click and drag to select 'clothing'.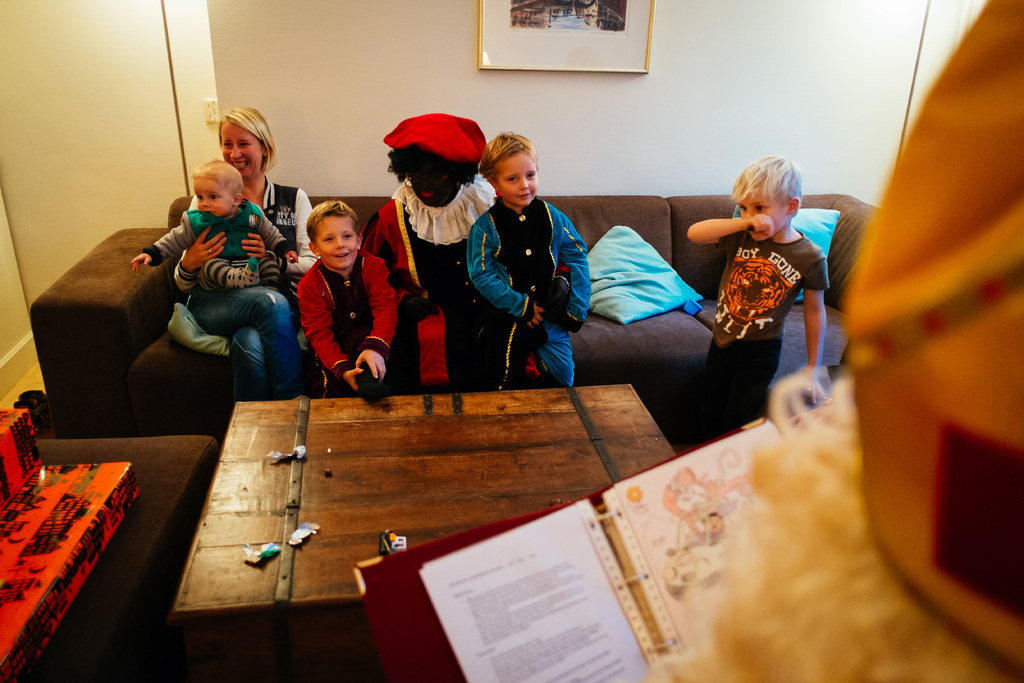
Selection: select_region(144, 206, 285, 289).
